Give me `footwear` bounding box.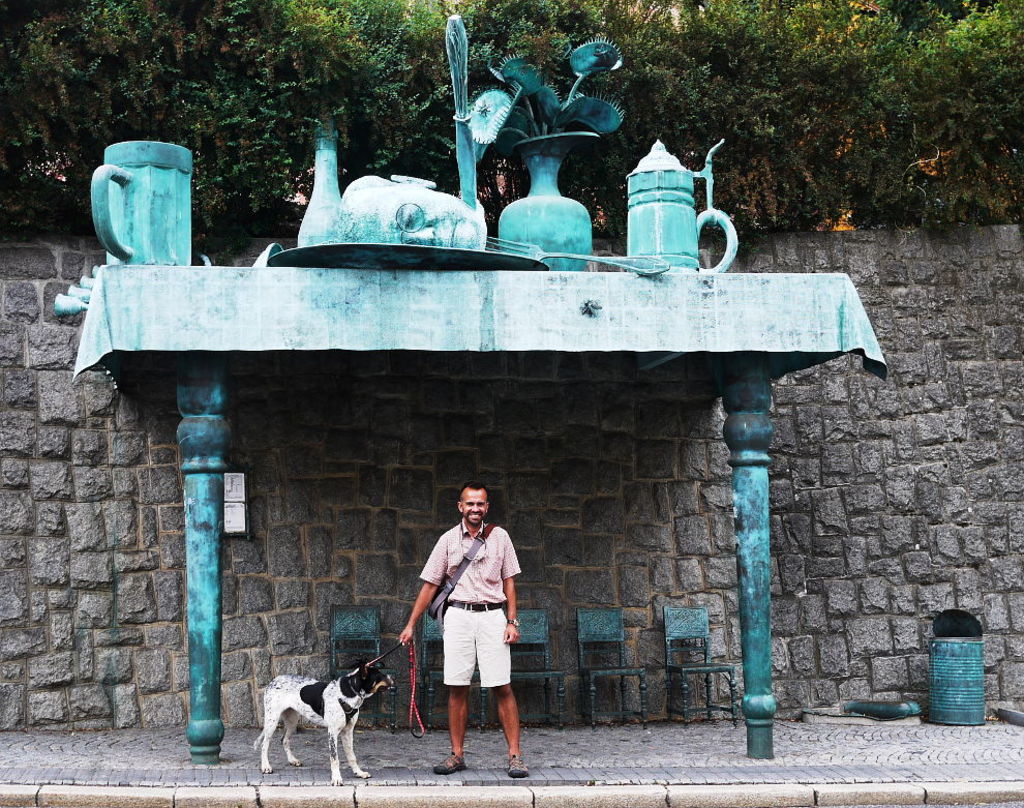
rect(504, 753, 528, 778).
